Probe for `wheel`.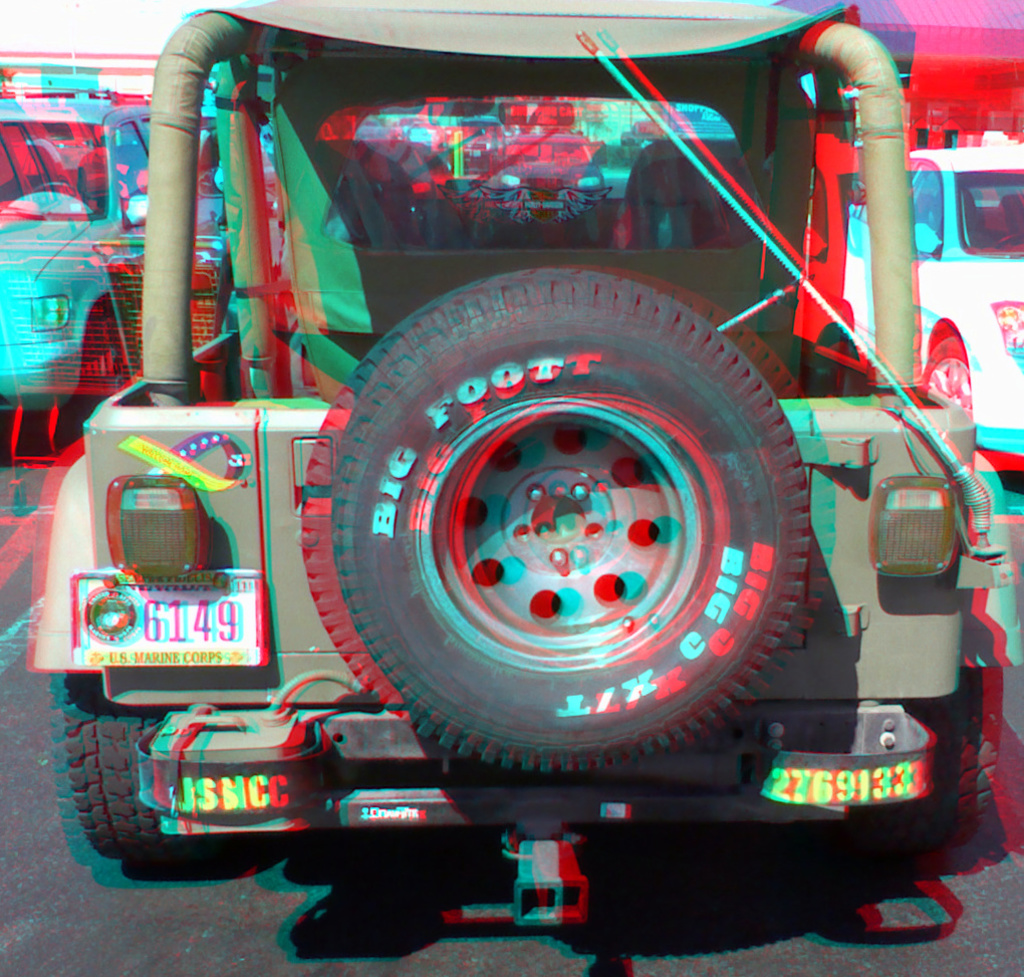
Probe result: <box>920,331,983,429</box>.
